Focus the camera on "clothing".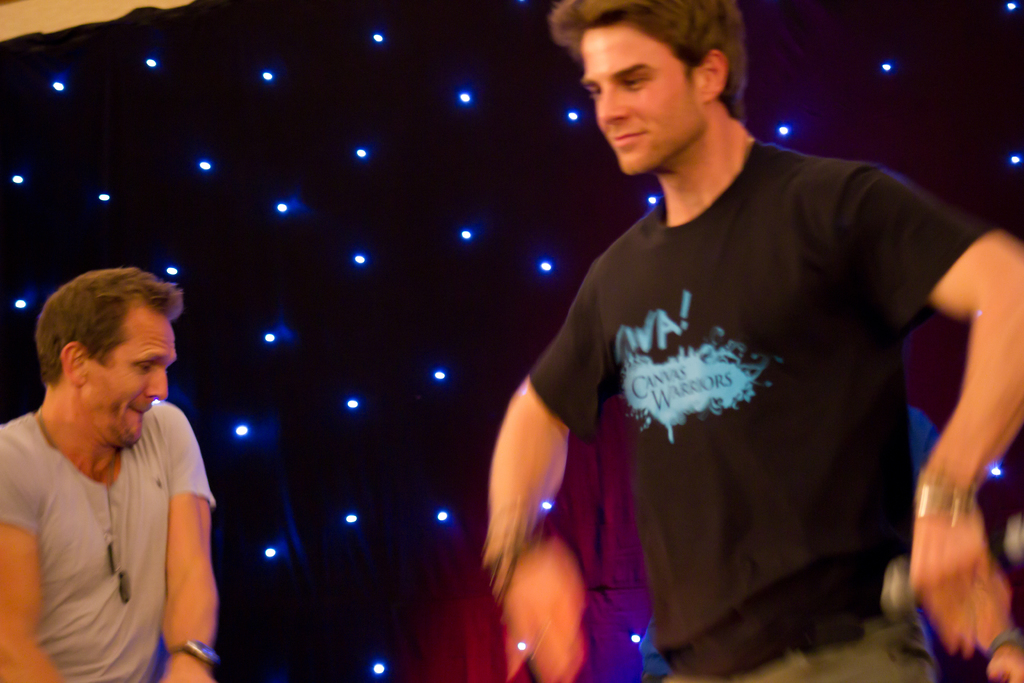
Focus region: {"x1": 0, "y1": 406, "x2": 213, "y2": 682}.
